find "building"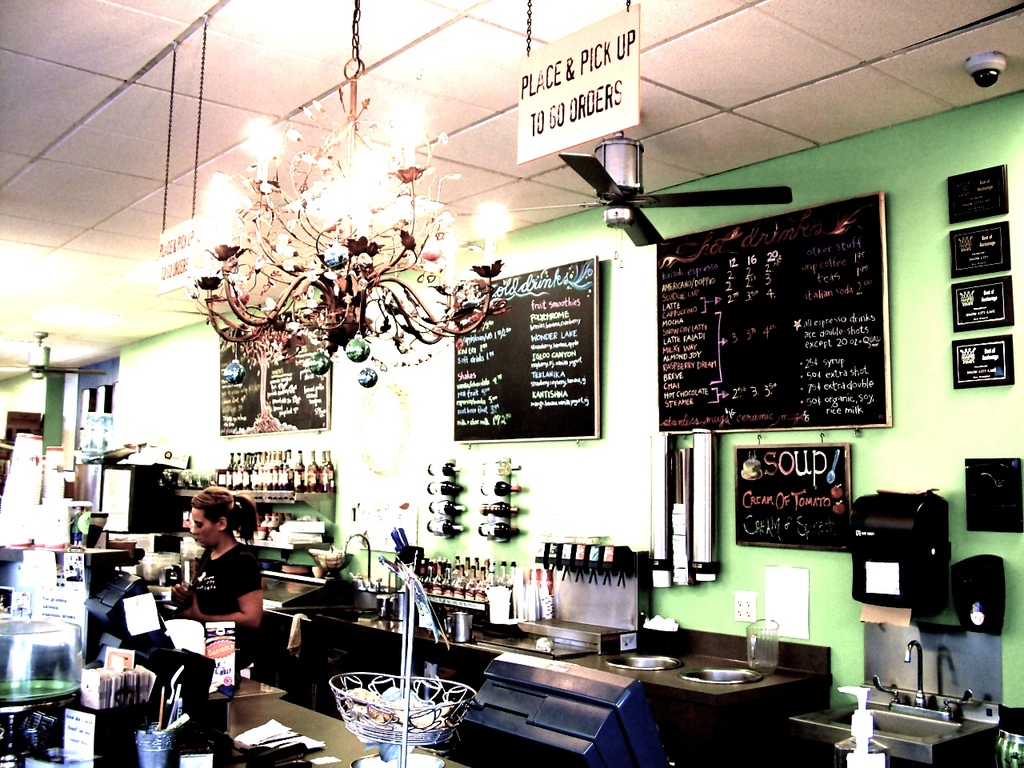
rect(0, 0, 1023, 767)
